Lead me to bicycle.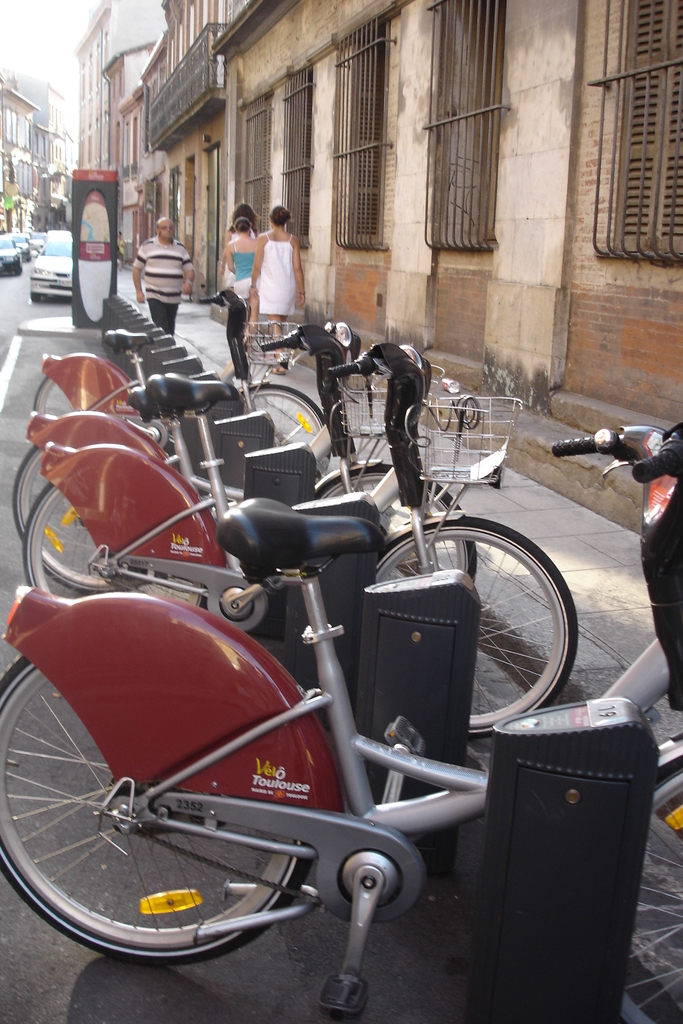
Lead to (x1=21, y1=284, x2=339, y2=457).
